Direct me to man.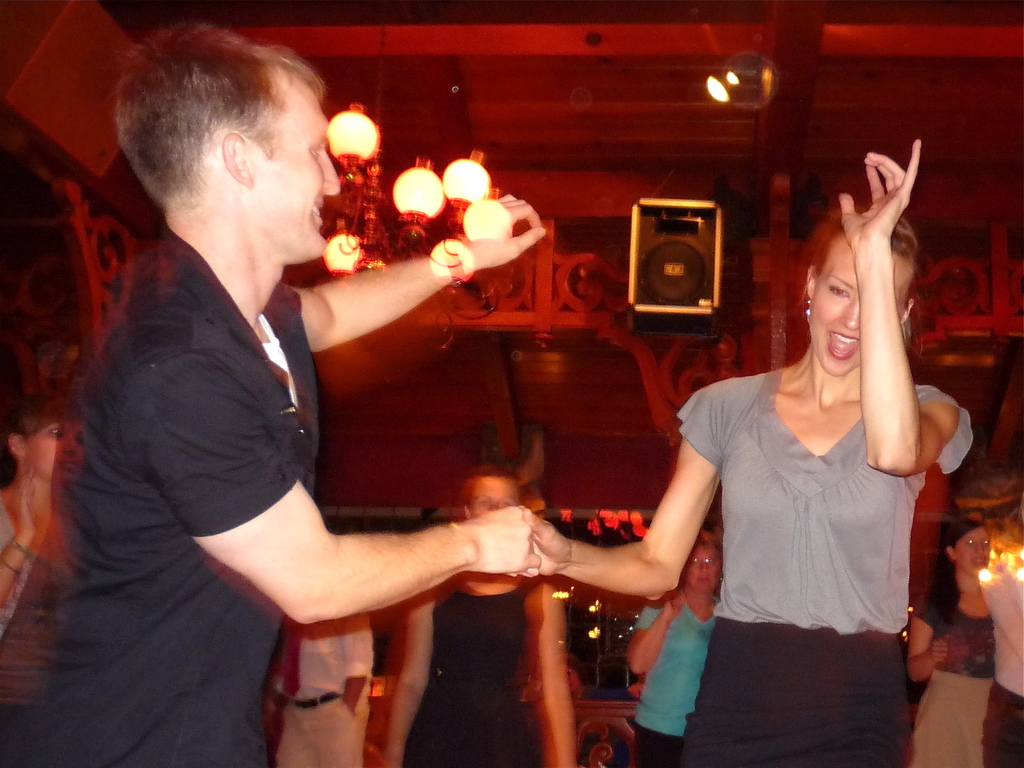
Direction: [60, 44, 564, 728].
